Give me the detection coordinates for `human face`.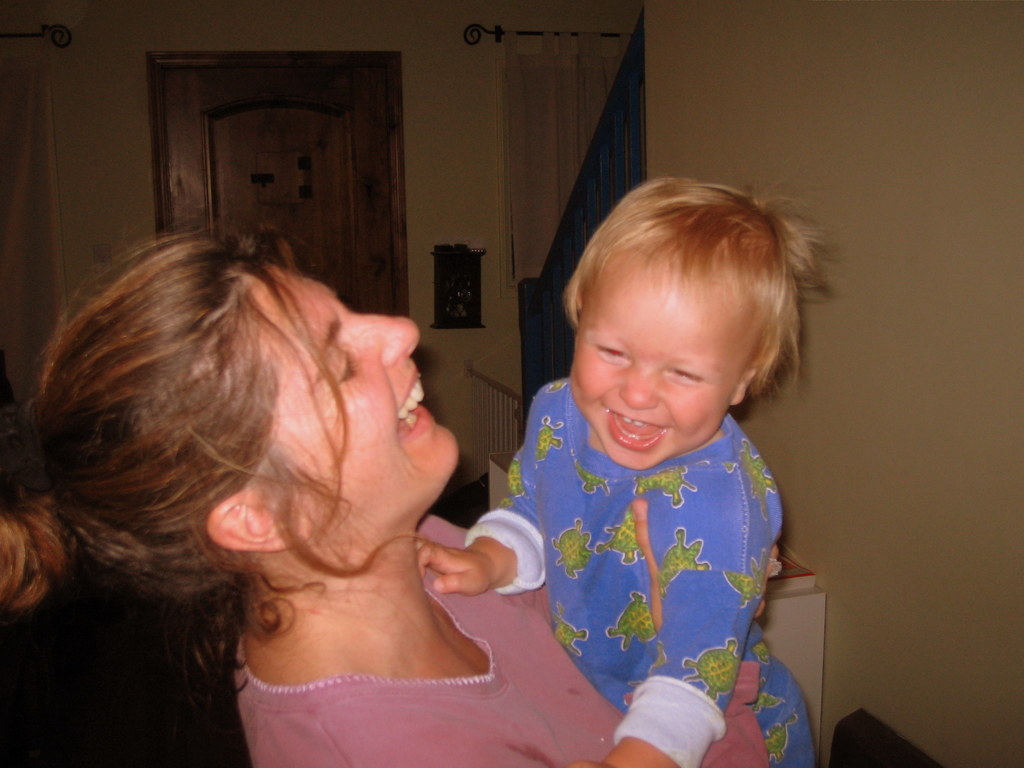
l=566, t=249, r=734, b=470.
